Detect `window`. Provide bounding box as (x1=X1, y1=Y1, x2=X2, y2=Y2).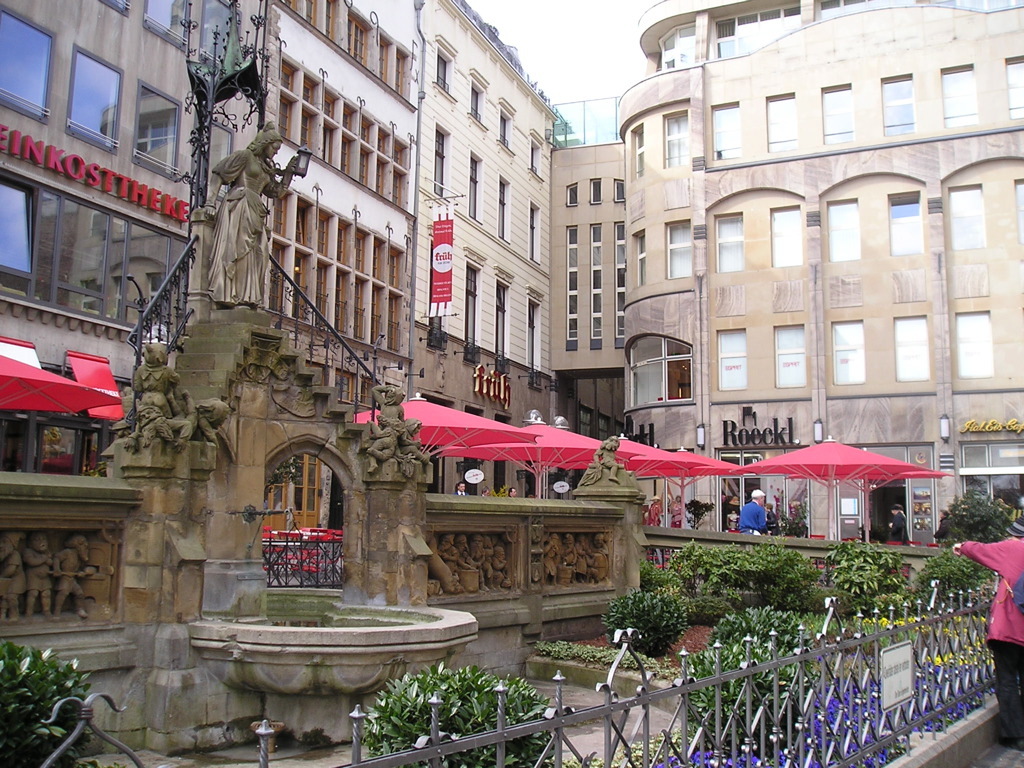
(x1=821, y1=82, x2=854, y2=145).
